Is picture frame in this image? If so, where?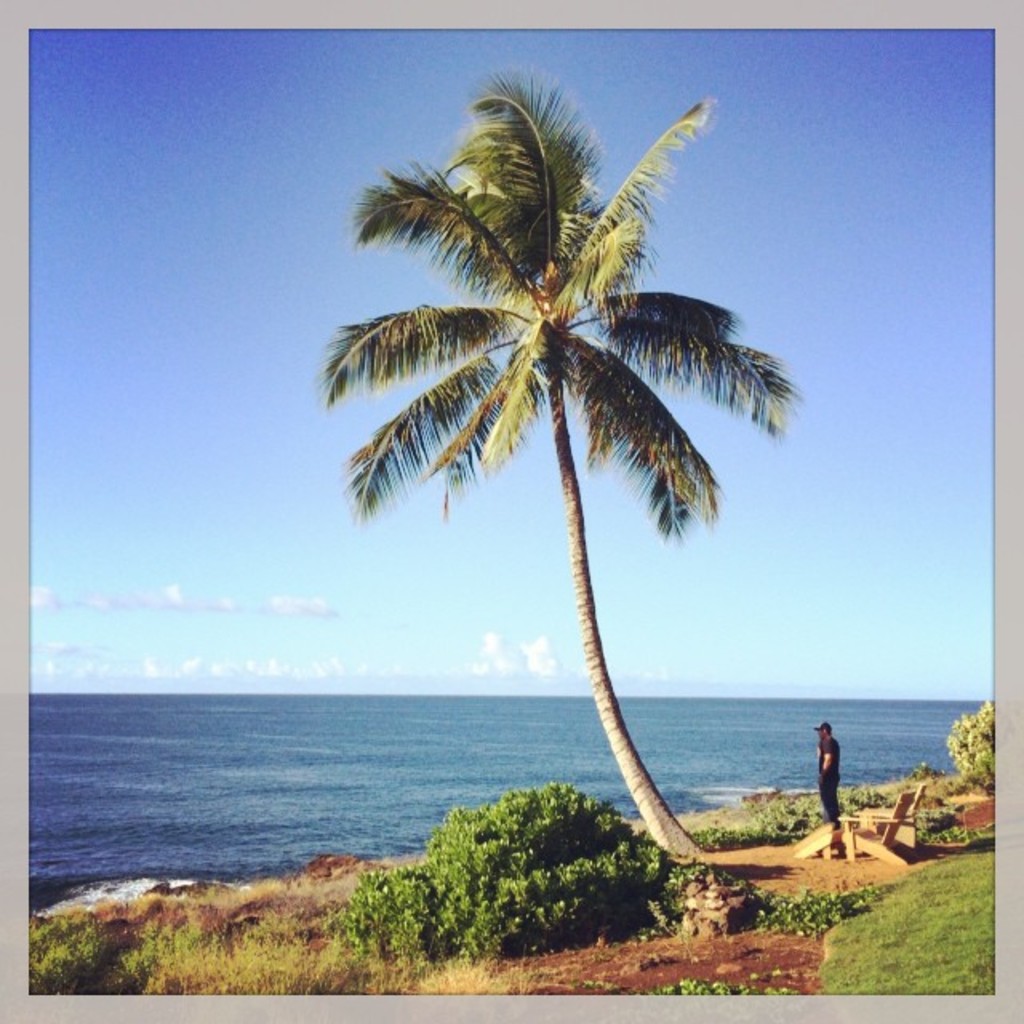
Yes, at (0,0,1022,1022).
